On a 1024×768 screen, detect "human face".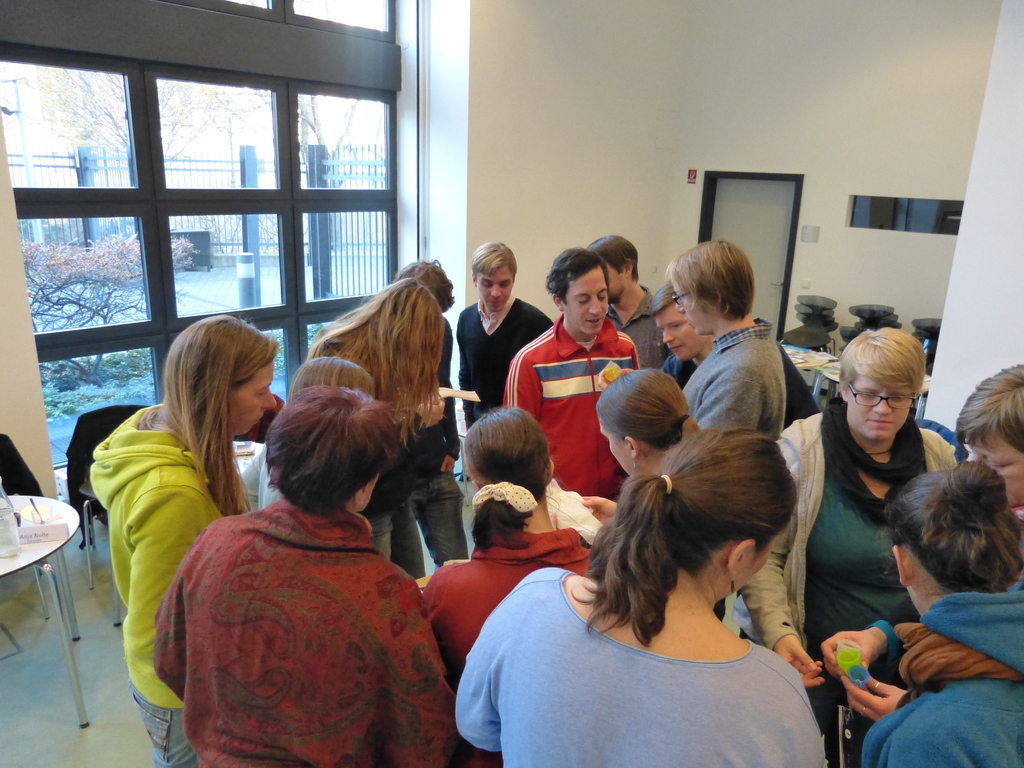
bbox=[564, 268, 610, 334].
